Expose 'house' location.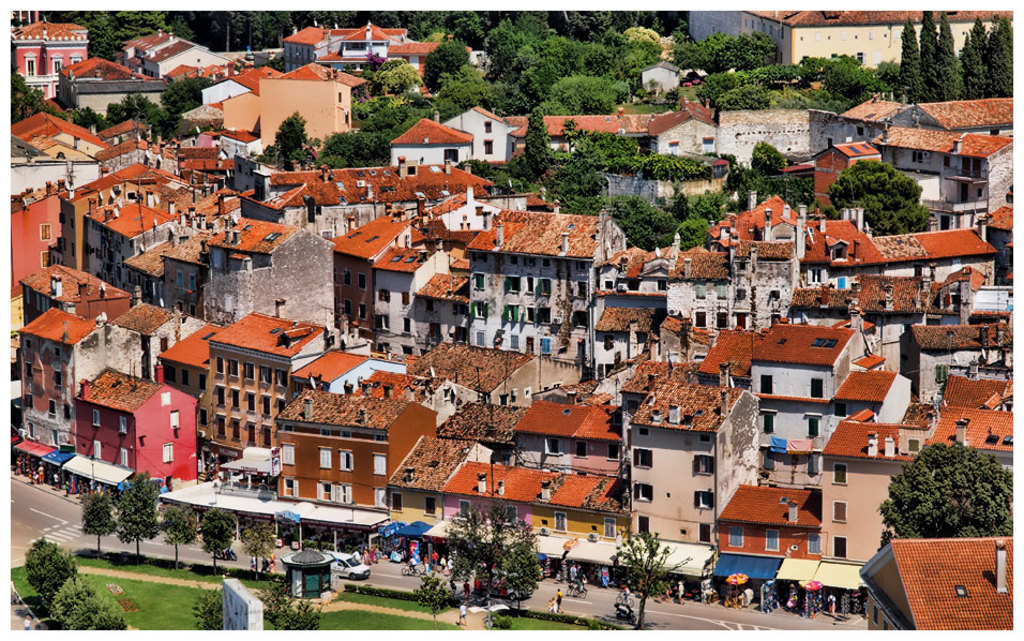
Exposed at [434,103,509,162].
